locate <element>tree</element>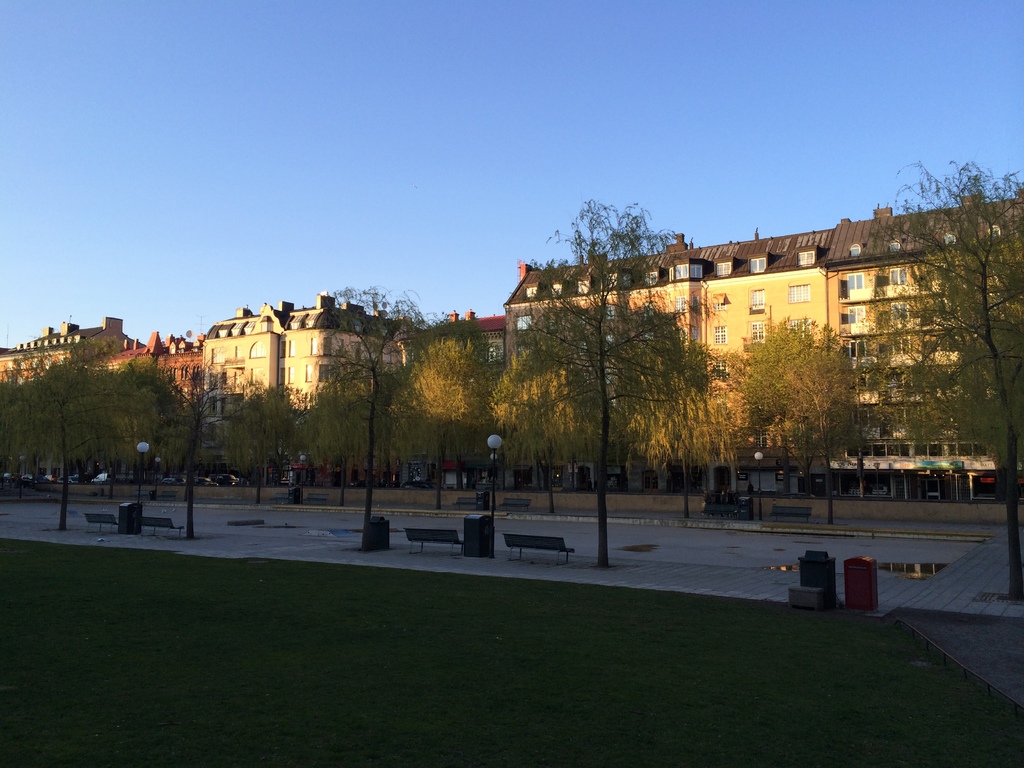
[303,373,387,505]
